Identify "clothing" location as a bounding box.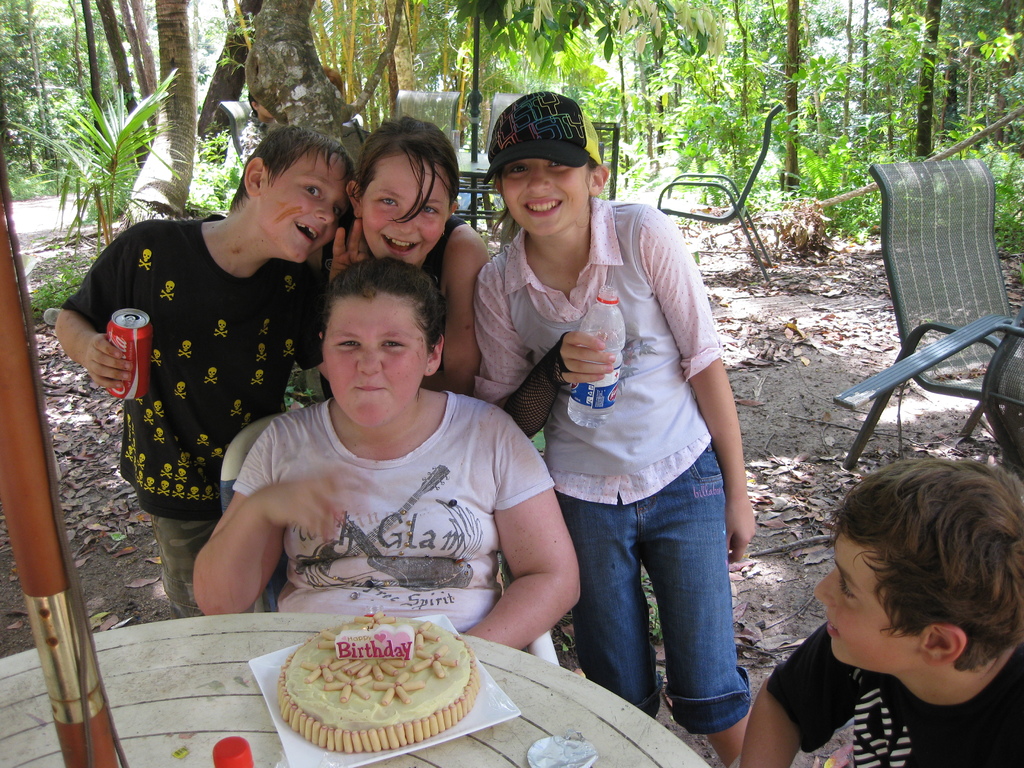
x1=74, y1=166, x2=316, y2=574.
